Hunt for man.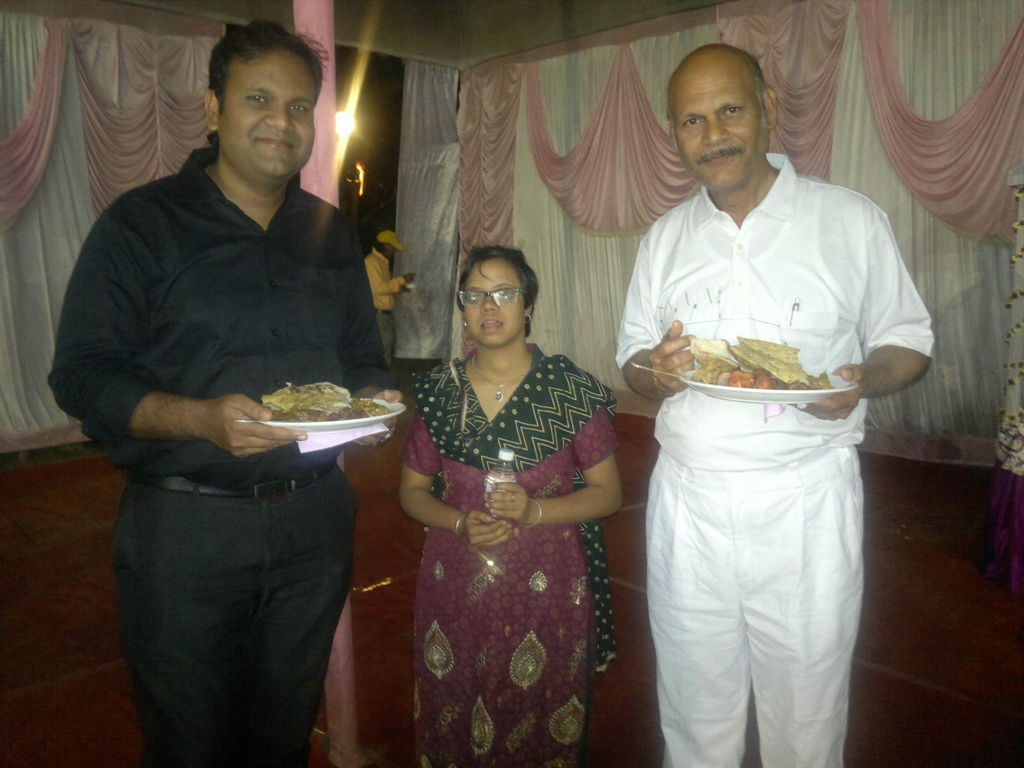
Hunted down at locate(54, 16, 413, 723).
